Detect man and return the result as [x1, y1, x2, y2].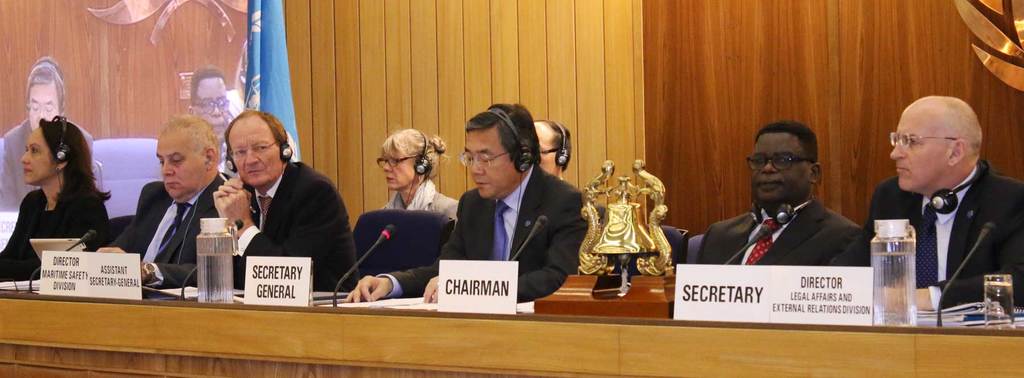
[691, 116, 881, 271].
